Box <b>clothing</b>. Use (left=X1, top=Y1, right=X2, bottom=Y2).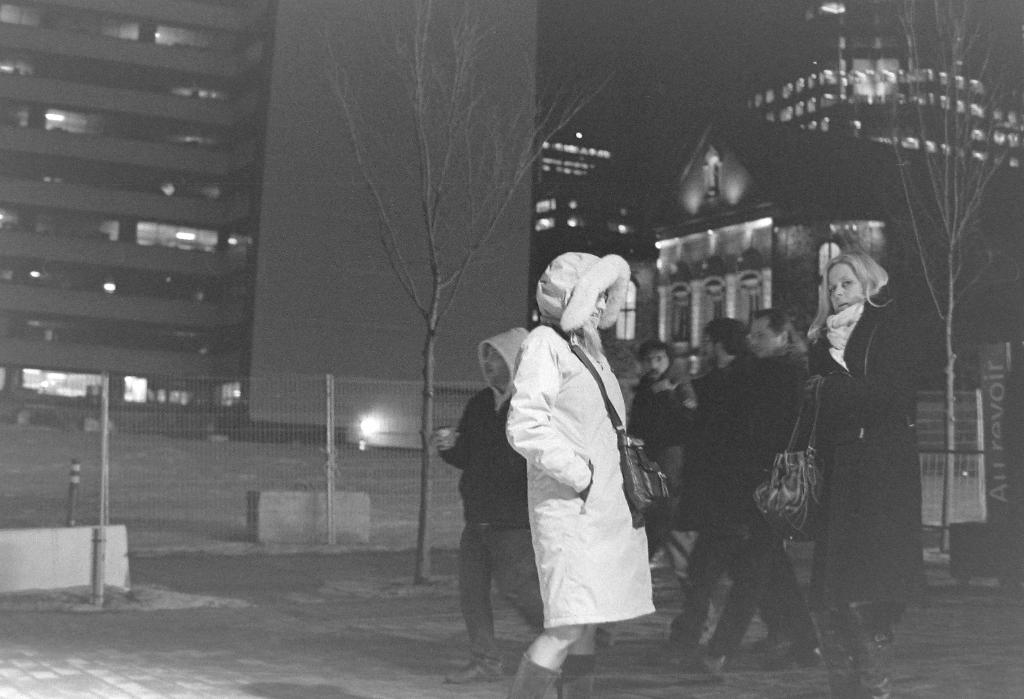
(left=445, top=318, right=562, bottom=637).
